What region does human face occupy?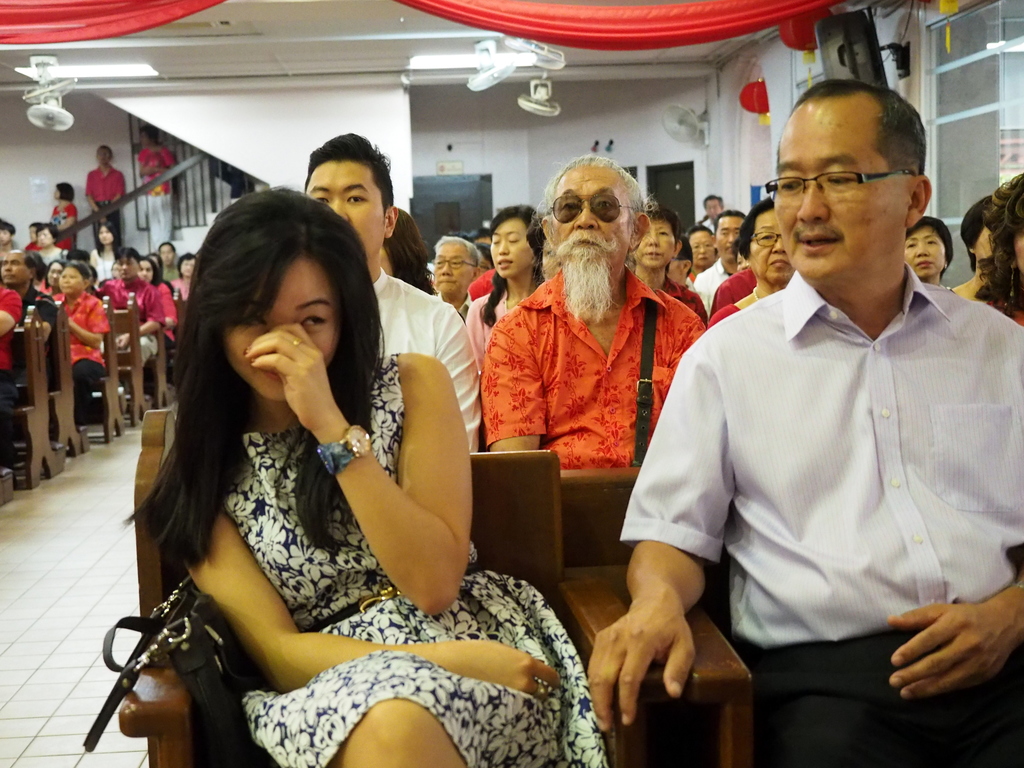
l=182, t=260, r=195, b=276.
